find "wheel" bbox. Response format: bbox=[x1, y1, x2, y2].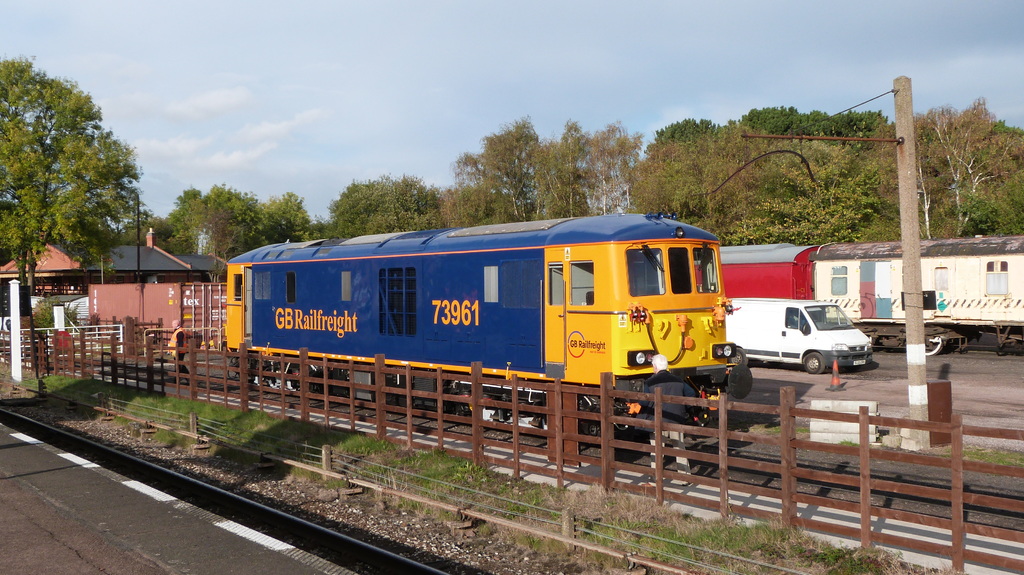
bbox=[924, 336, 942, 356].
